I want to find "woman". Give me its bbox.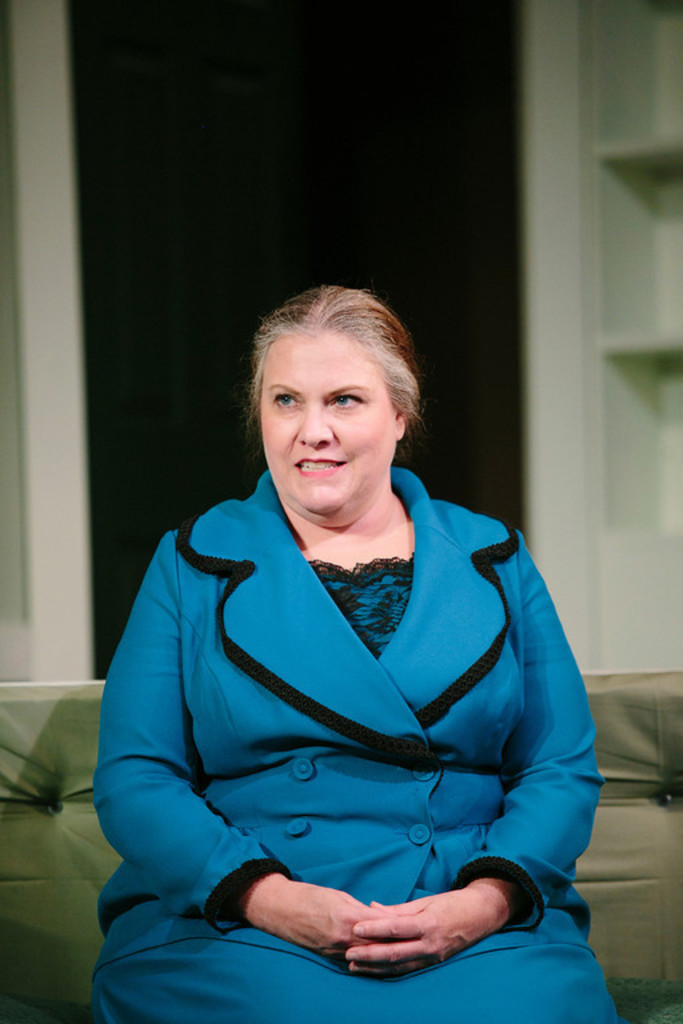
region(81, 263, 619, 1023).
